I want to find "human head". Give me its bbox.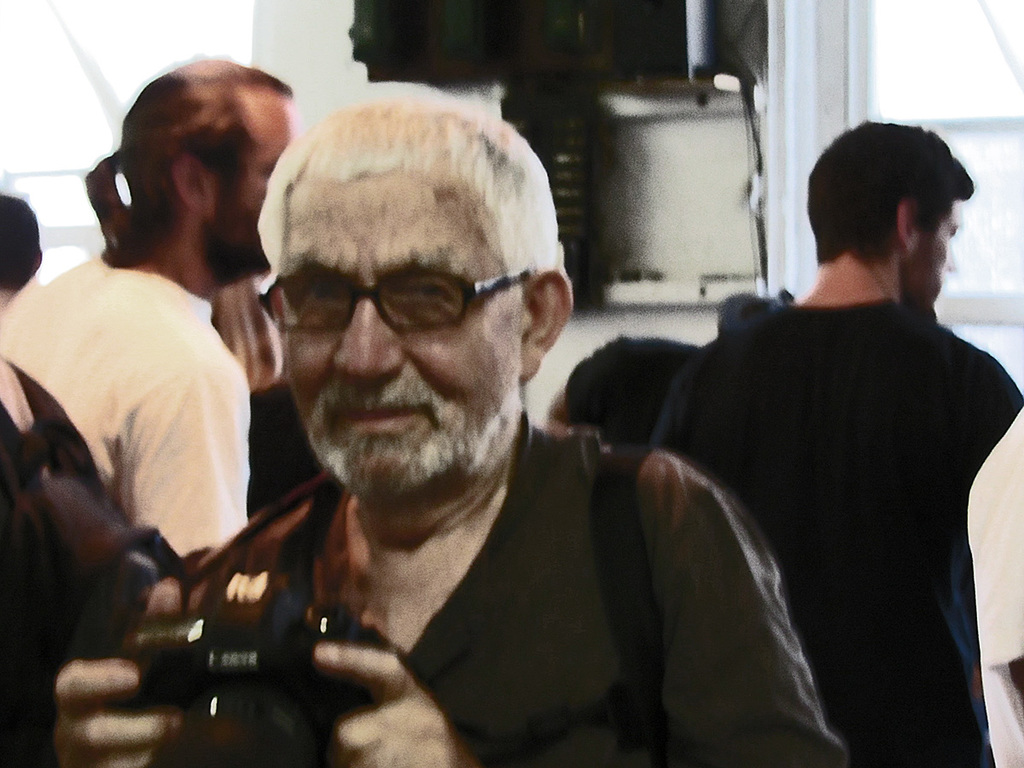
left=807, top=113, right=985, bottom=305.
